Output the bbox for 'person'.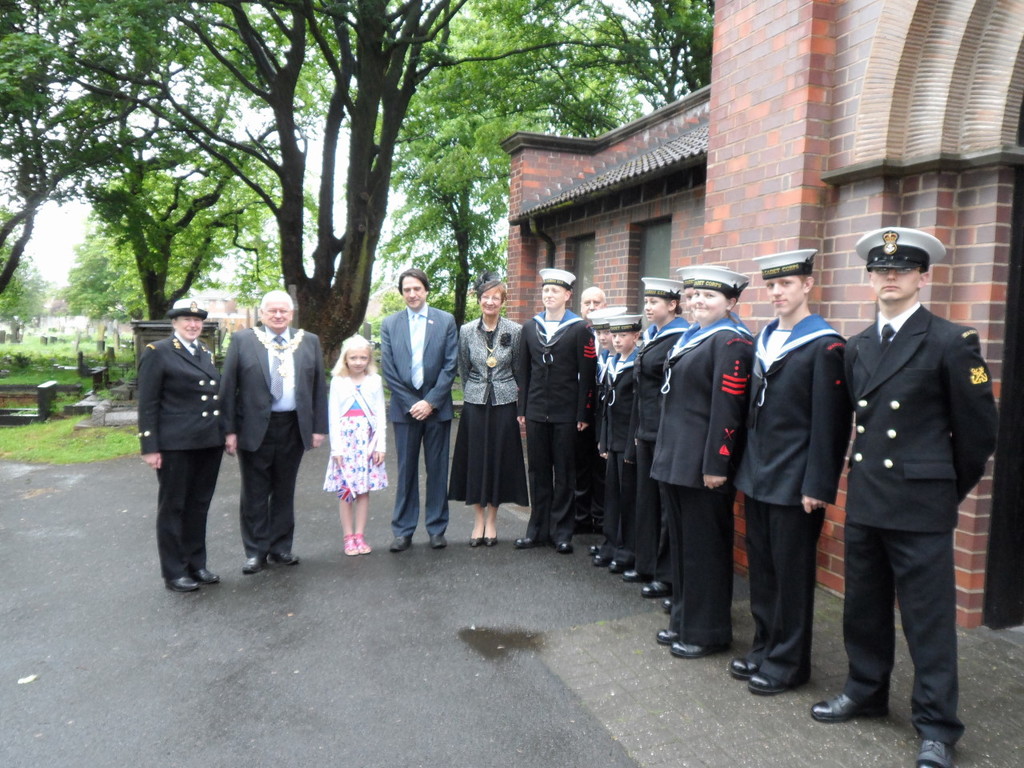
crop(327, 330, 386, 558).
